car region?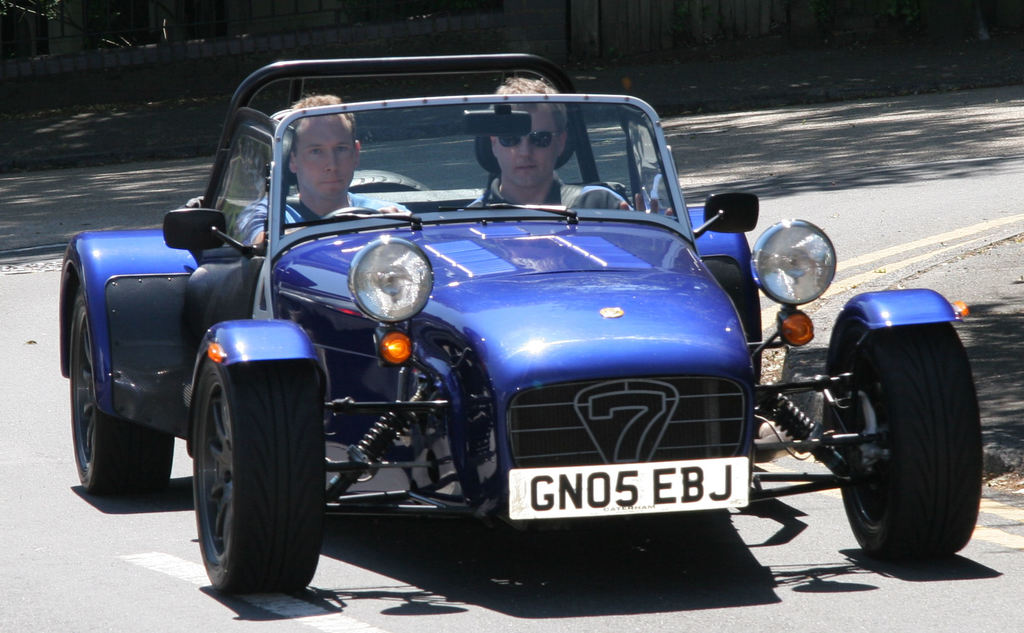
(left=56, top=53, right=986, bottom=595)
